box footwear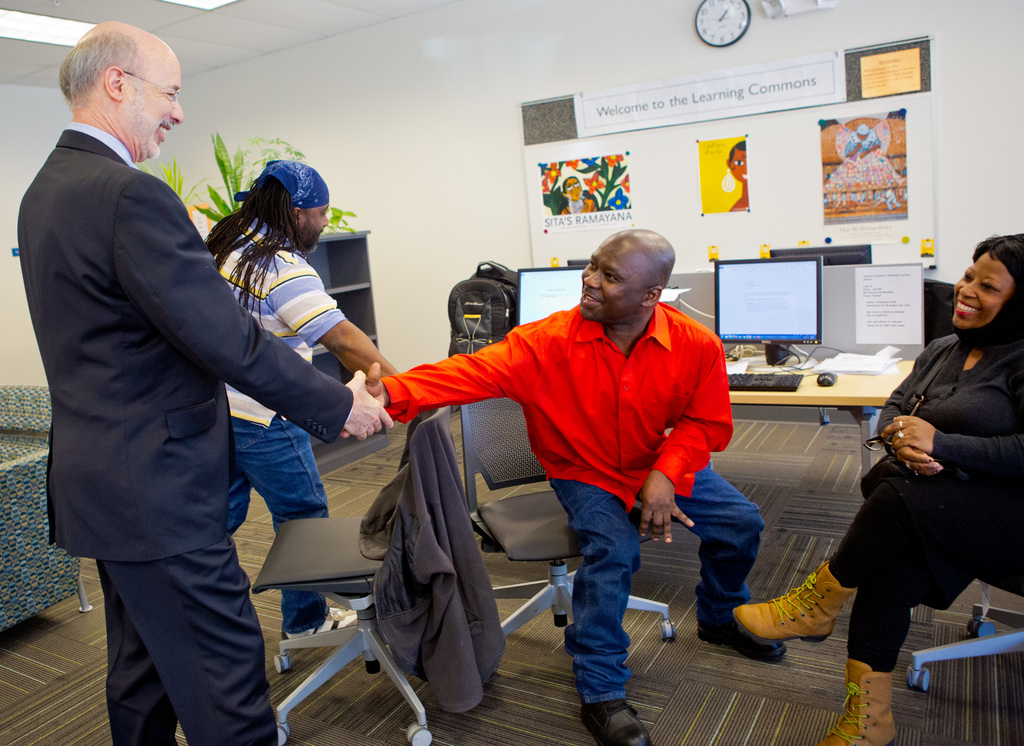
(x1=579, y1=706, x2=653, y2=745)
